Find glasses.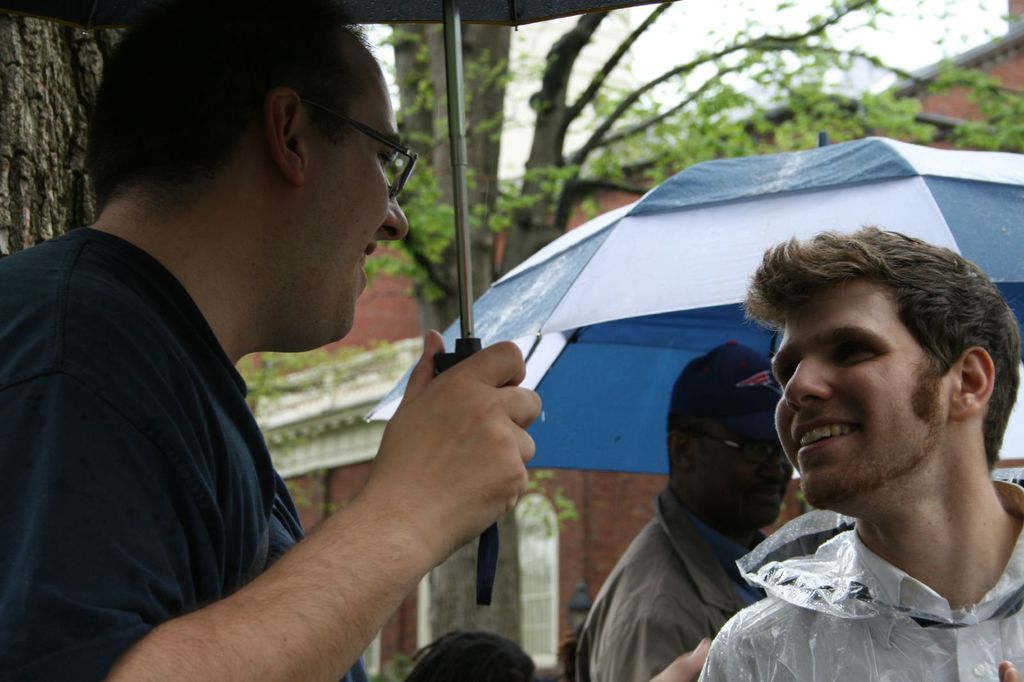
{"left": 682, "top": 430, "right": 790, "bottom": 466}.
